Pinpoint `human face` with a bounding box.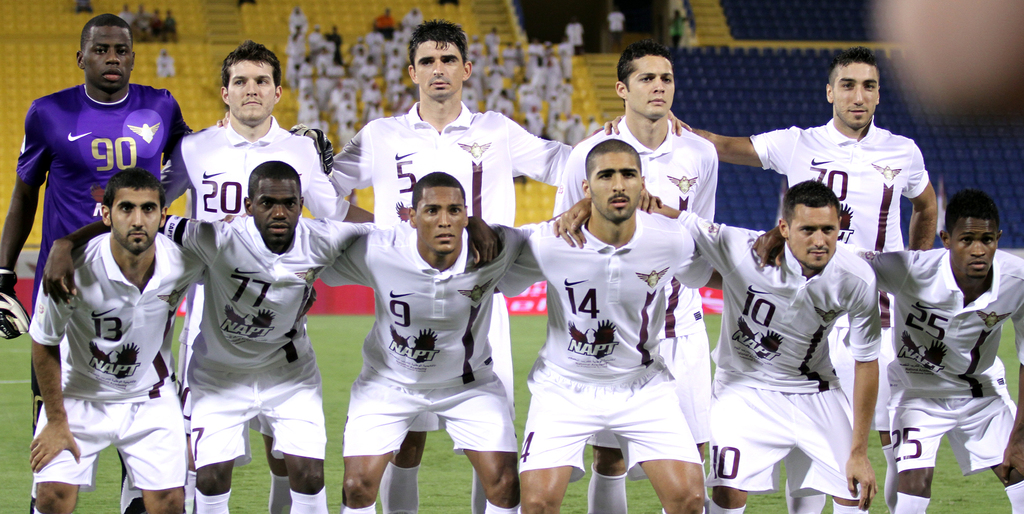
{"left": 415, "top": 42, "right": 464, "bottom": 99}.
